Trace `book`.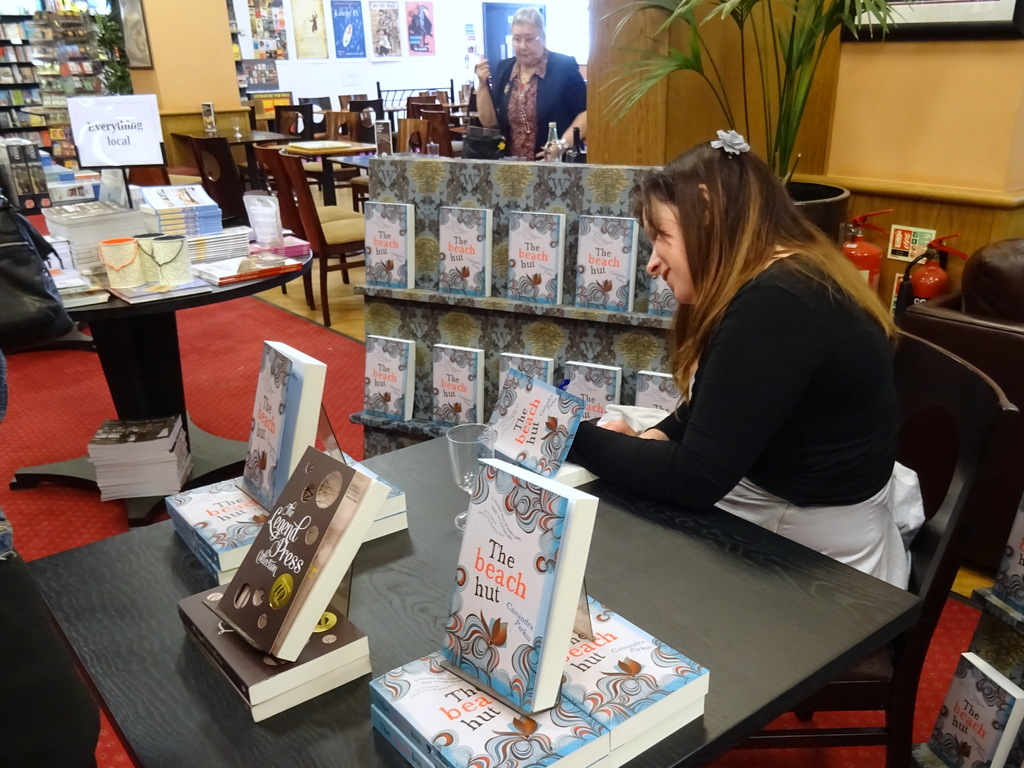
Traced to <region>927, 653, 1023, 767</region>.
